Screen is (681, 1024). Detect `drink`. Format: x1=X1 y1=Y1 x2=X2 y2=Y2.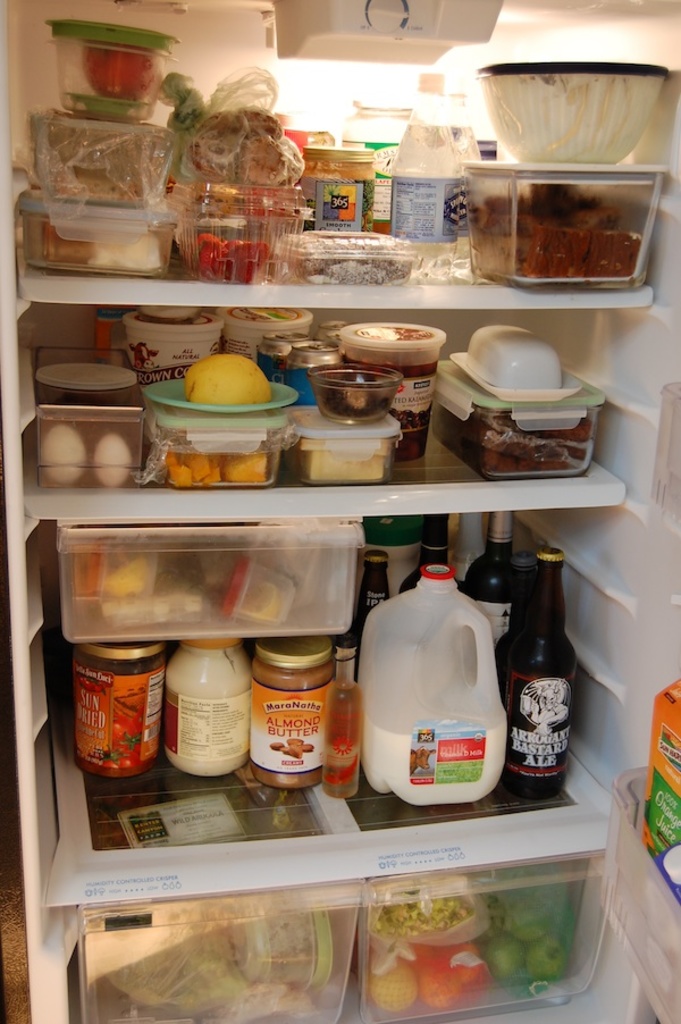
x1=390 y1=128 x2=462 y2=282.
